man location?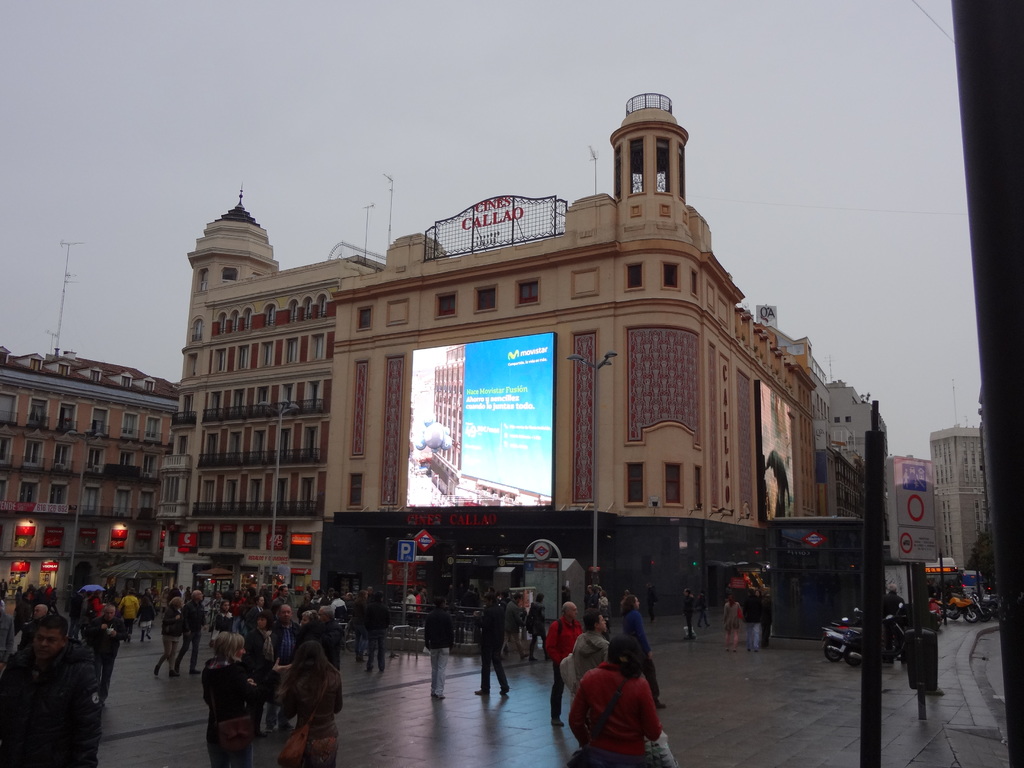
bbox=(207, 590, 230, 639)
